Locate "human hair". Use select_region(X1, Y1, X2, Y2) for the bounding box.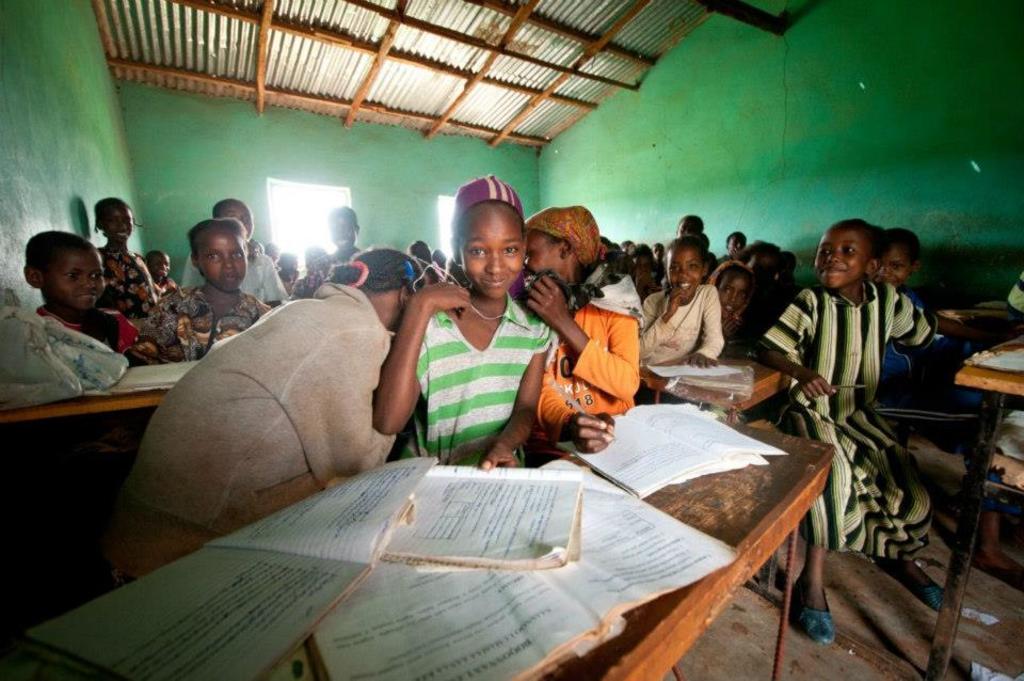
select_region(322, 239, 428, 297).
